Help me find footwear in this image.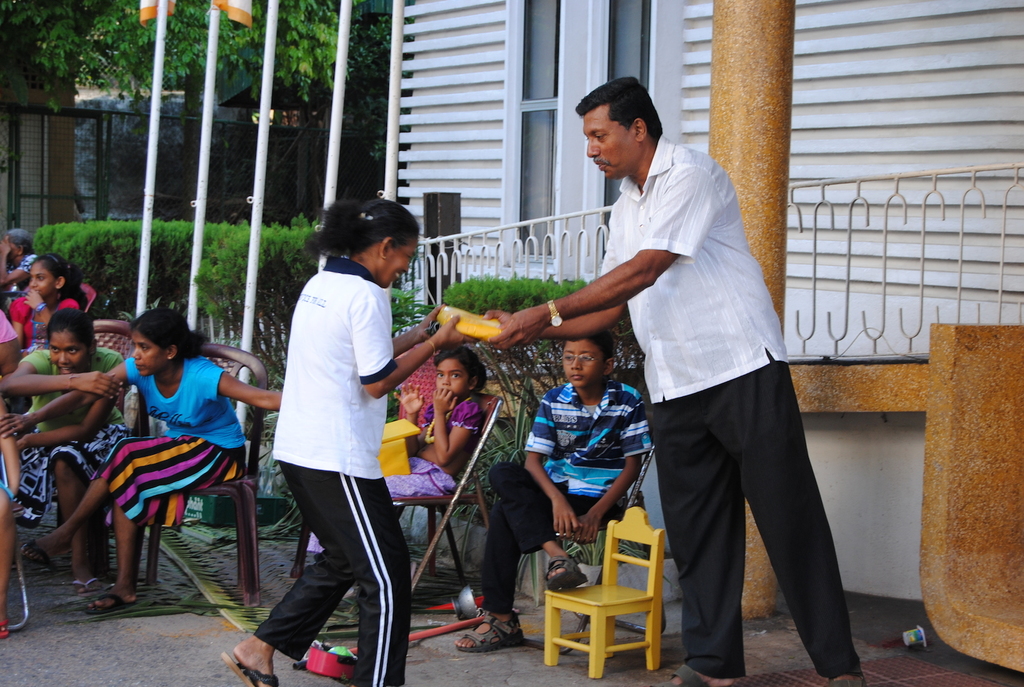
Found it: 830:679:870:686.
